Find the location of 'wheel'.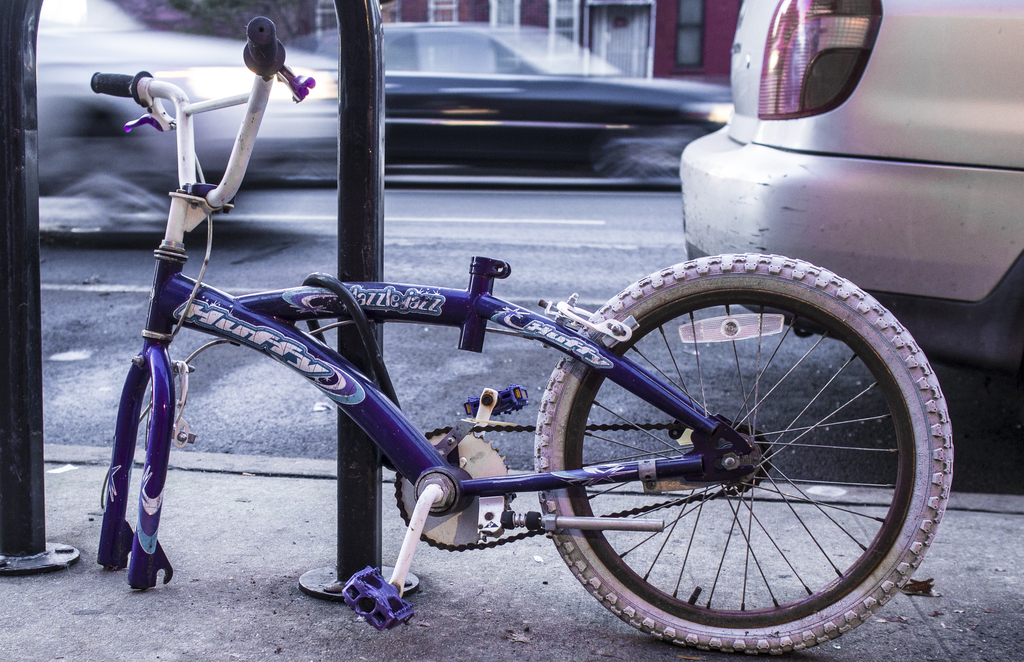
Location: <region>534, 251, 960, 659</region>.
